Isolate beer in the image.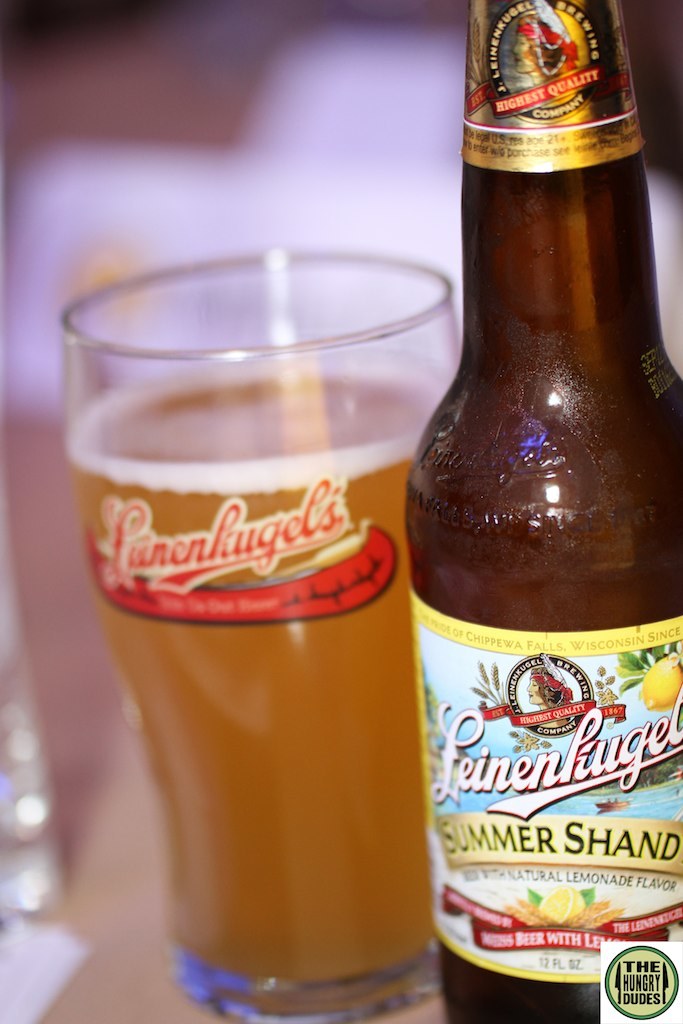
Isolated region: <region>407, 0, 682, 1022</region>.
